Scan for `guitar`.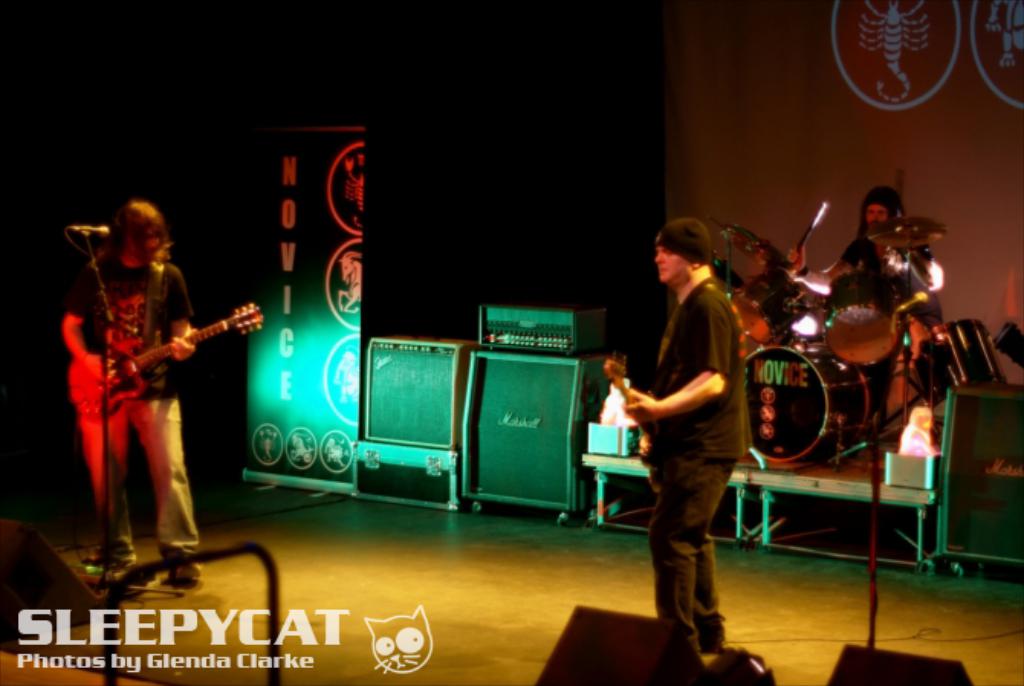
Scan result: BBox(57, 278, 252, 422).
